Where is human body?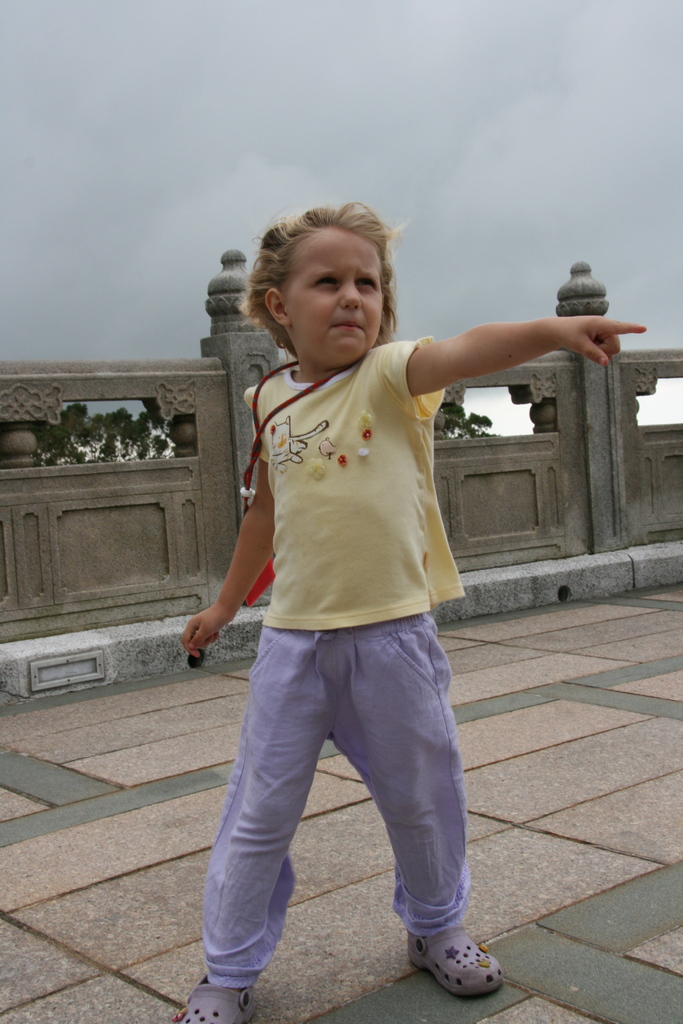
<bbox>204, 288, 509, 988</bbox>.
